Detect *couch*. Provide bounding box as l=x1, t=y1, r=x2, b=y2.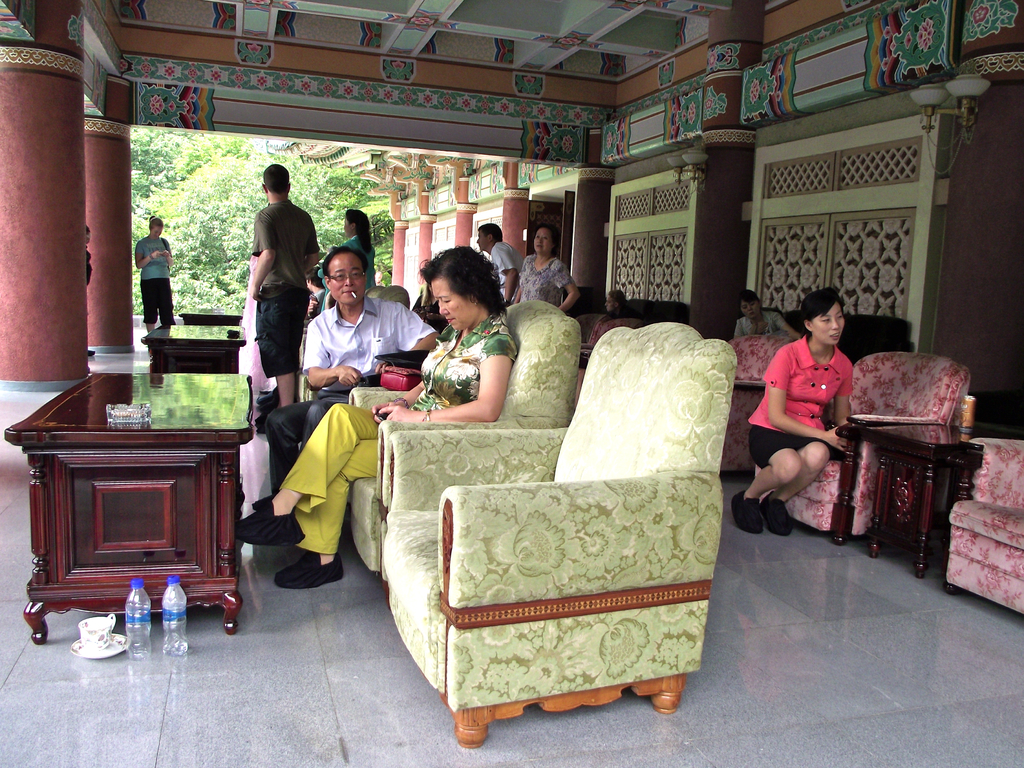
l=365, t=388, r=753, b=731.
